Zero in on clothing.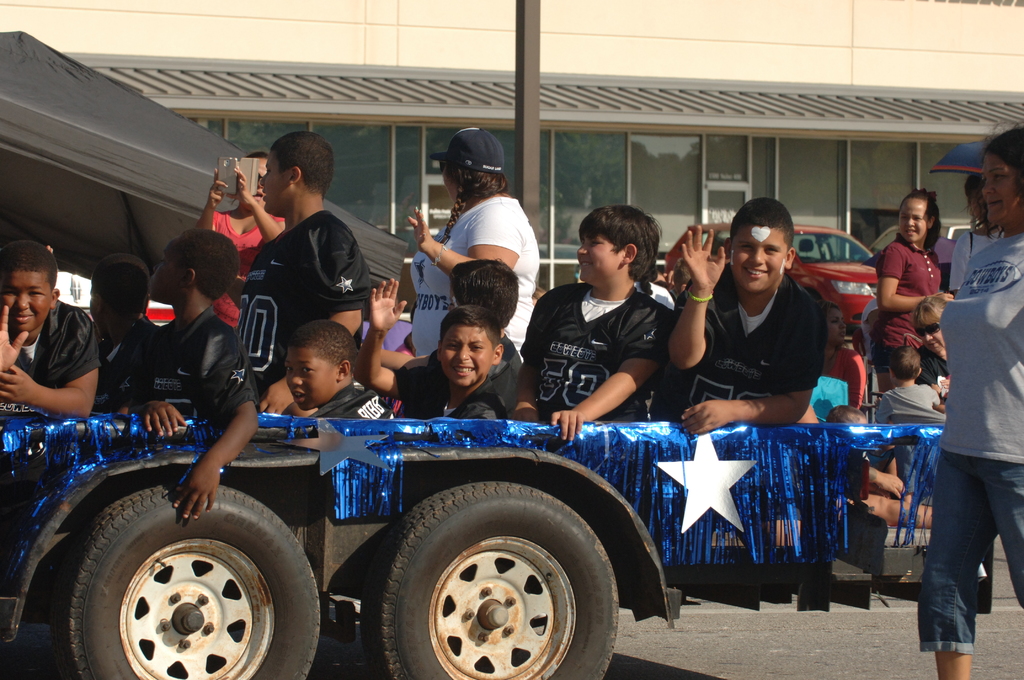
Zeroed in: [x1=826, y1=347, x2=870, y2=410].
